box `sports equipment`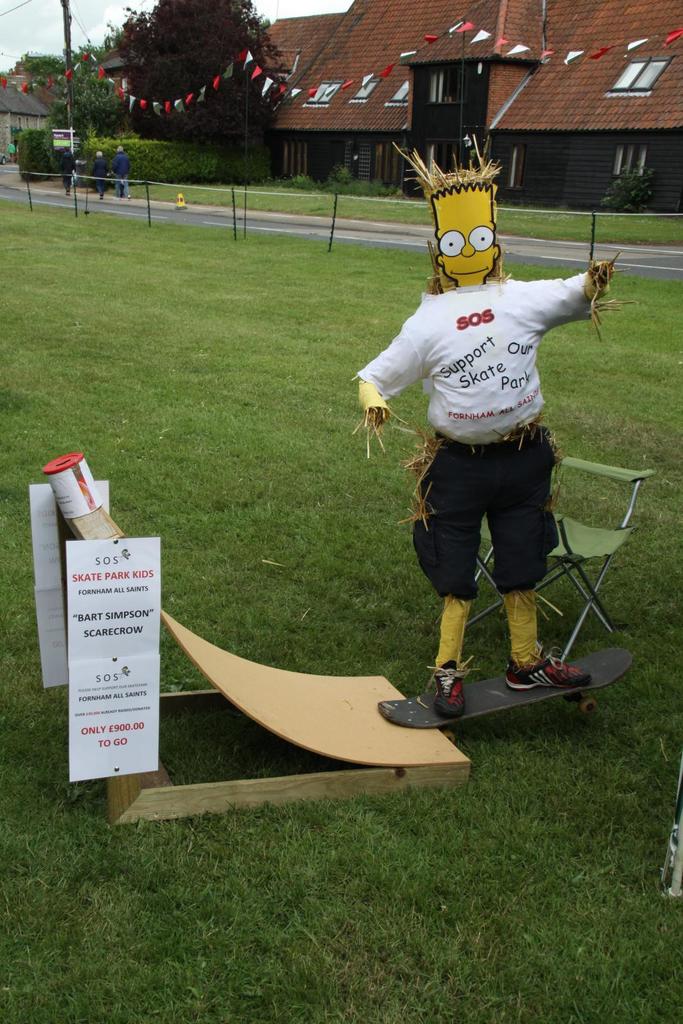
BBox(377, 647, 634, 740)
